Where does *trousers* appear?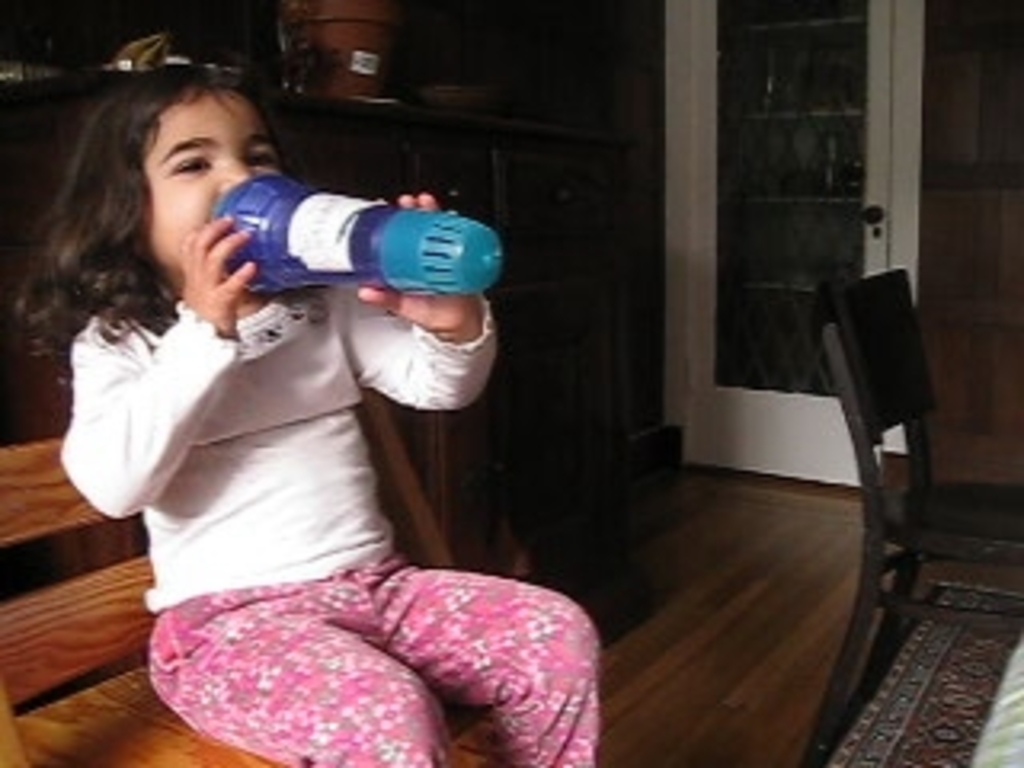
Appears at [x1=163, y1=550, x2=589, y2=765].
